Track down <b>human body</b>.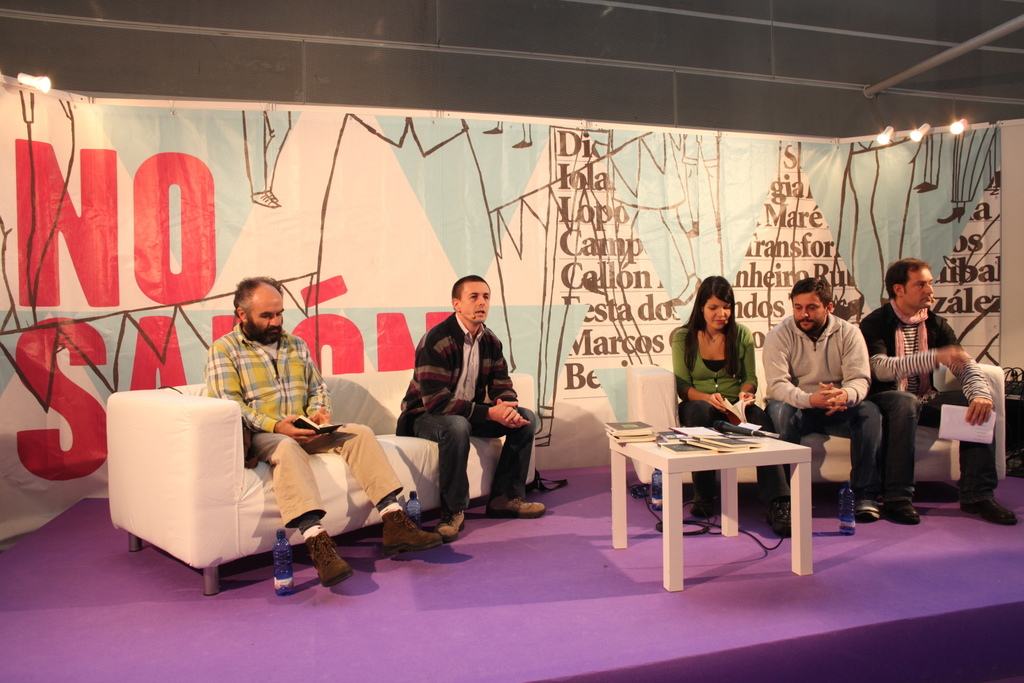
Tracked to (left=409, top=283, right=524, bottom=537).
